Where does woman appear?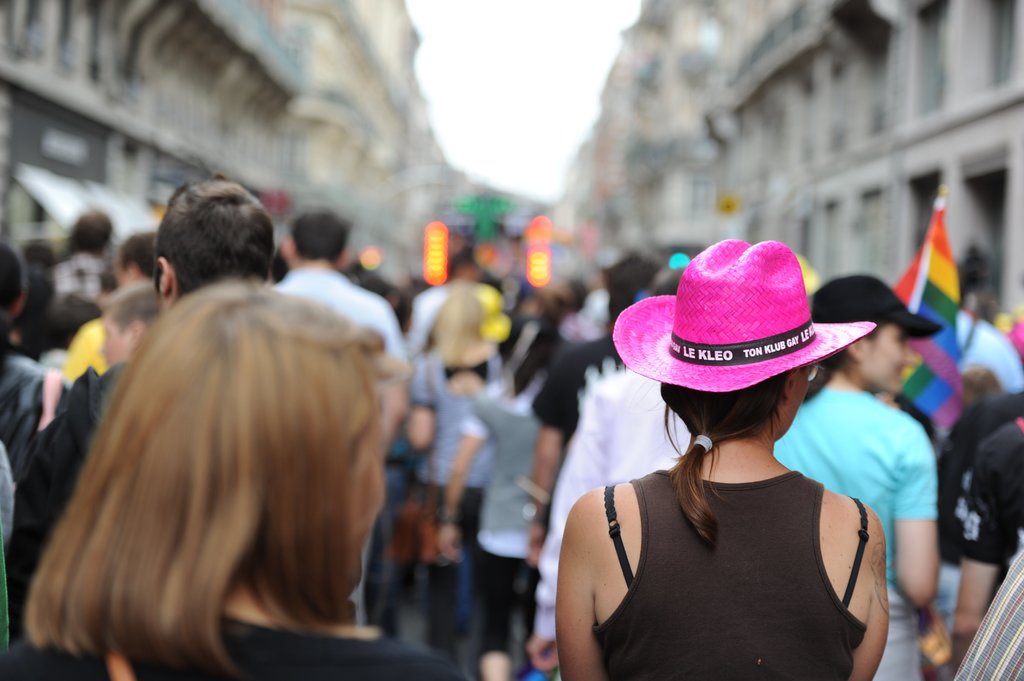
Appears at [x1=1, y1=280, x2=459, y2=680].
